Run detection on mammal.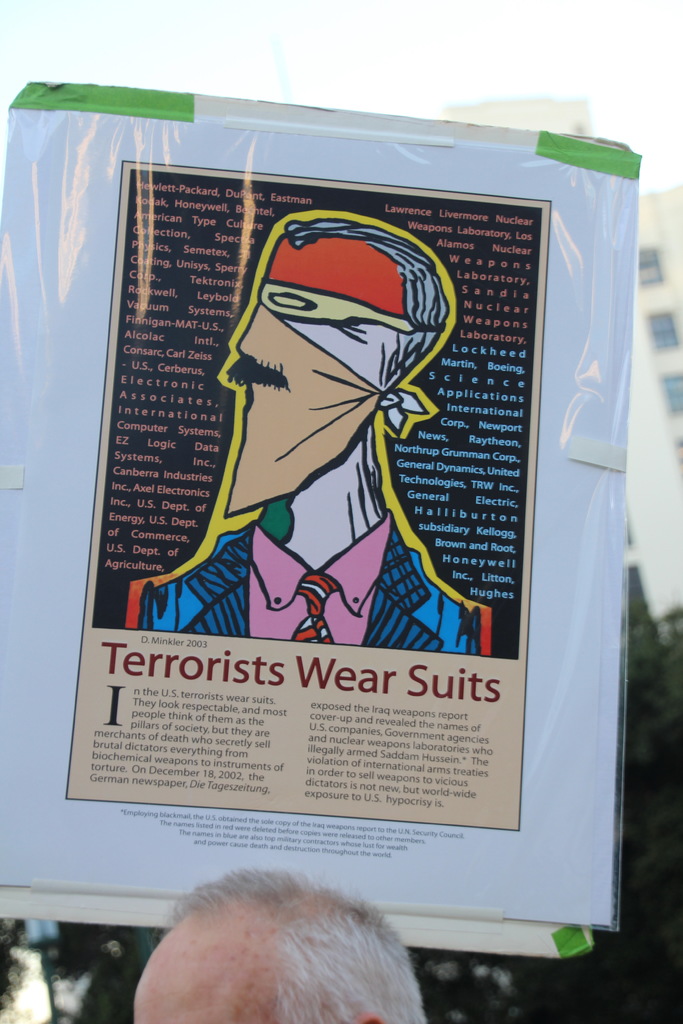
Result: x1=93, y1=872, x2=460, y2=1023.
